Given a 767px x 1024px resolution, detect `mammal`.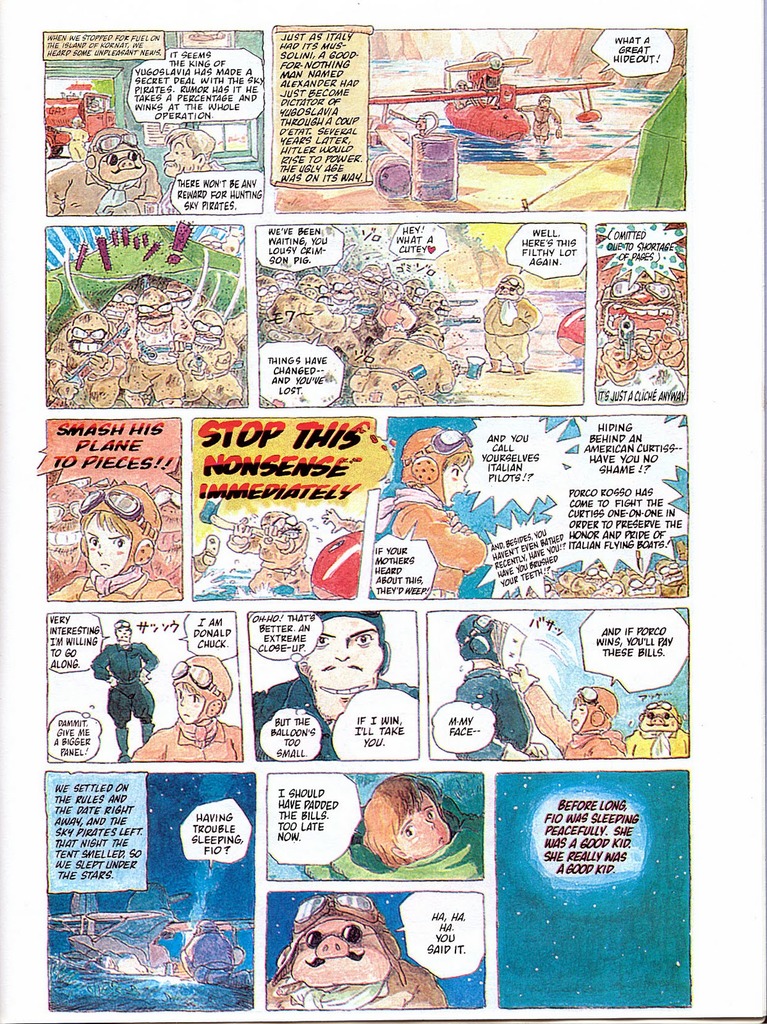
[386,421,488,598].
